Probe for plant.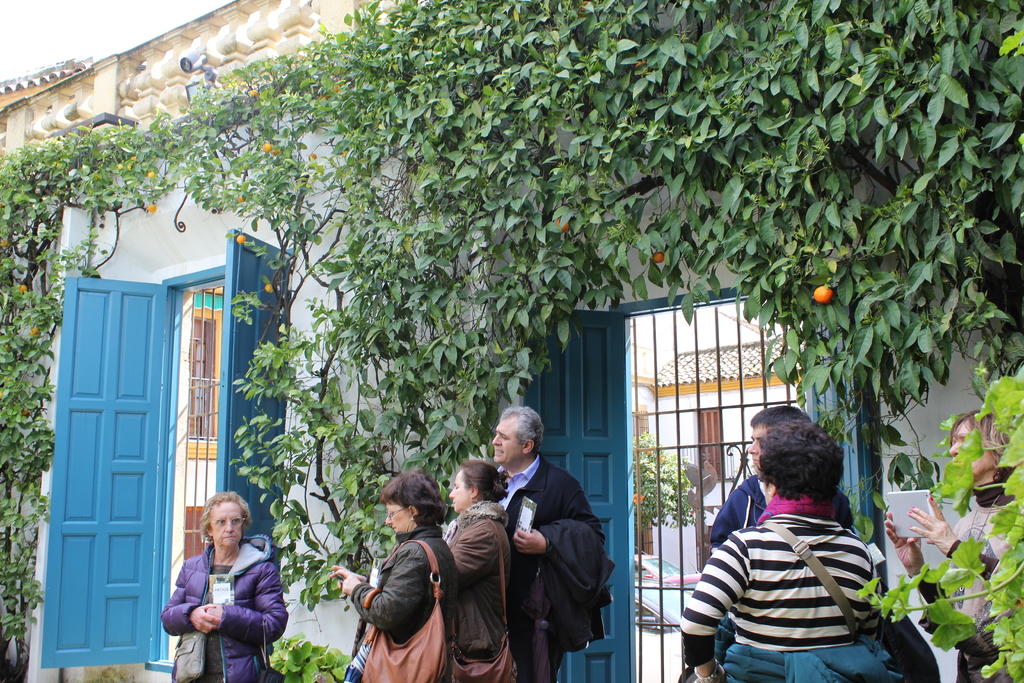
Probe result: <region>856, 375, 1023, 682</region>.
